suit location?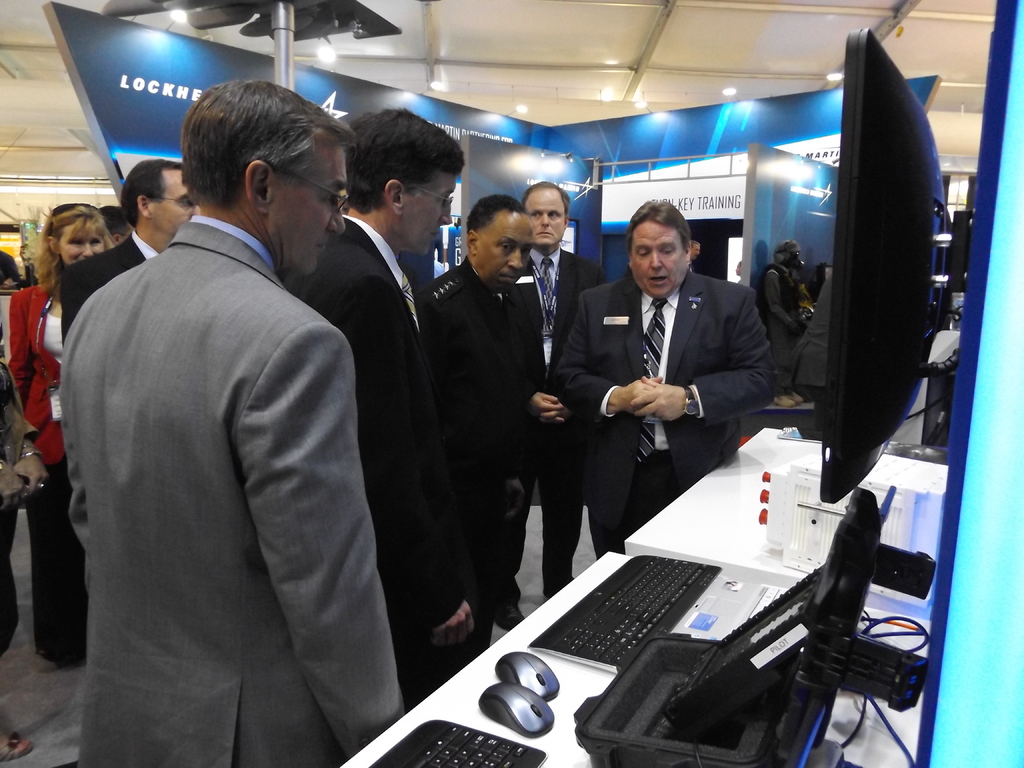
BBox(4, 282, 86, 664)
